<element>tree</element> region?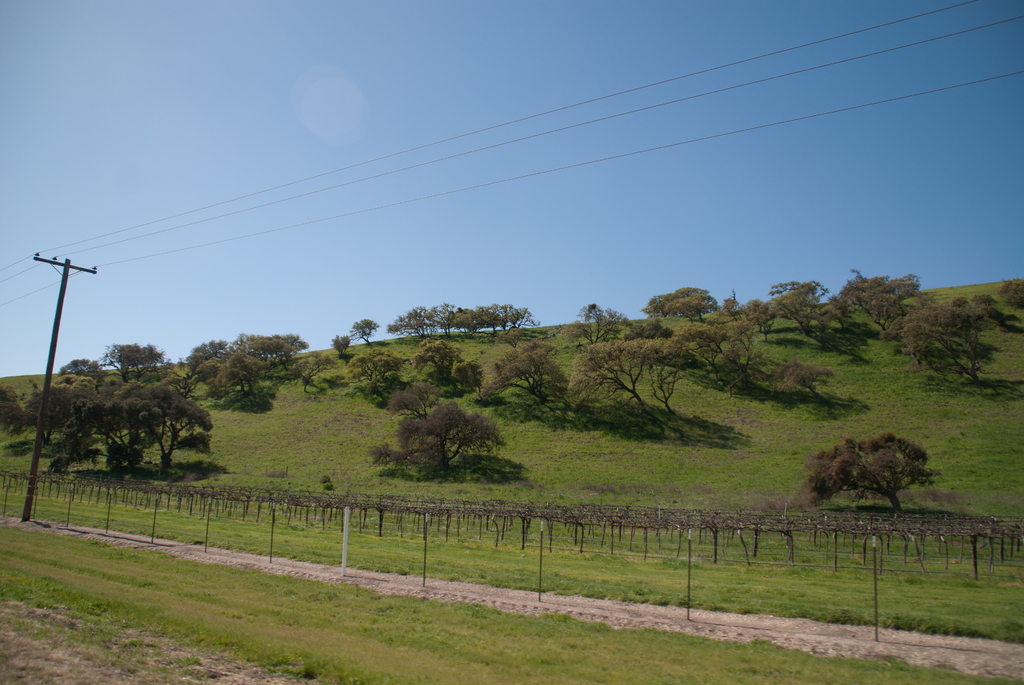
x1=15 y1=338 x2=232 y2=482
